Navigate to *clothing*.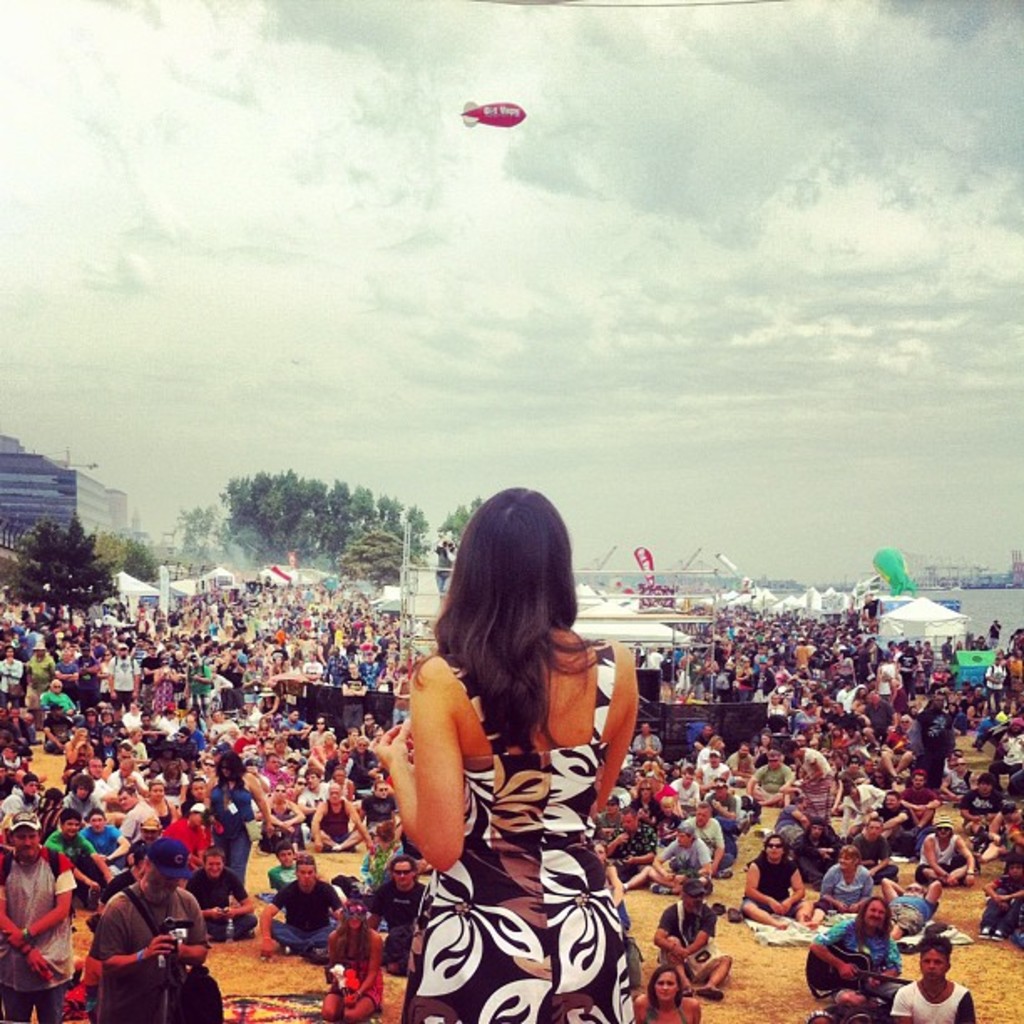
Navigation target: x1=914 y1=833 x2=965 y2=877.
